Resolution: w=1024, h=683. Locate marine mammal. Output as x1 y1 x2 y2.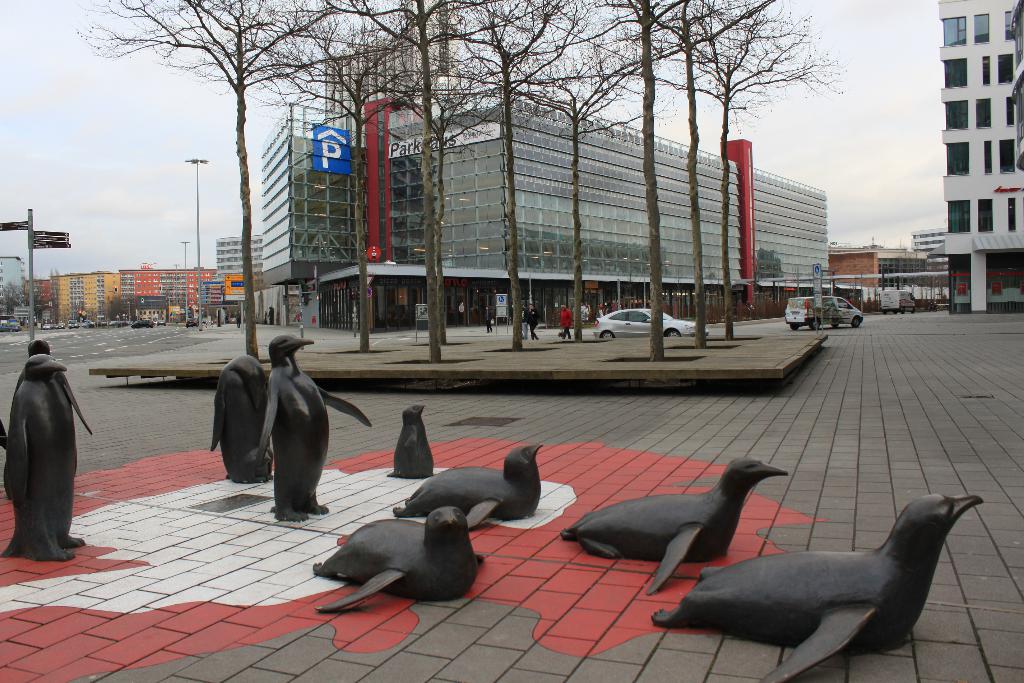
1 338 94 498.
